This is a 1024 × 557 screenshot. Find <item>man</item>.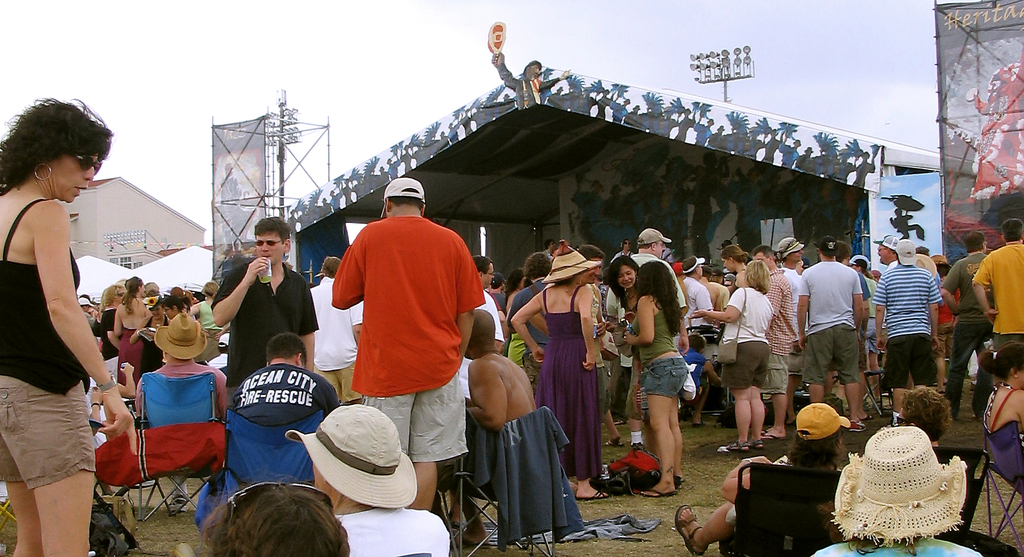
Bounding box: locate(505, 252, 551, 401).
